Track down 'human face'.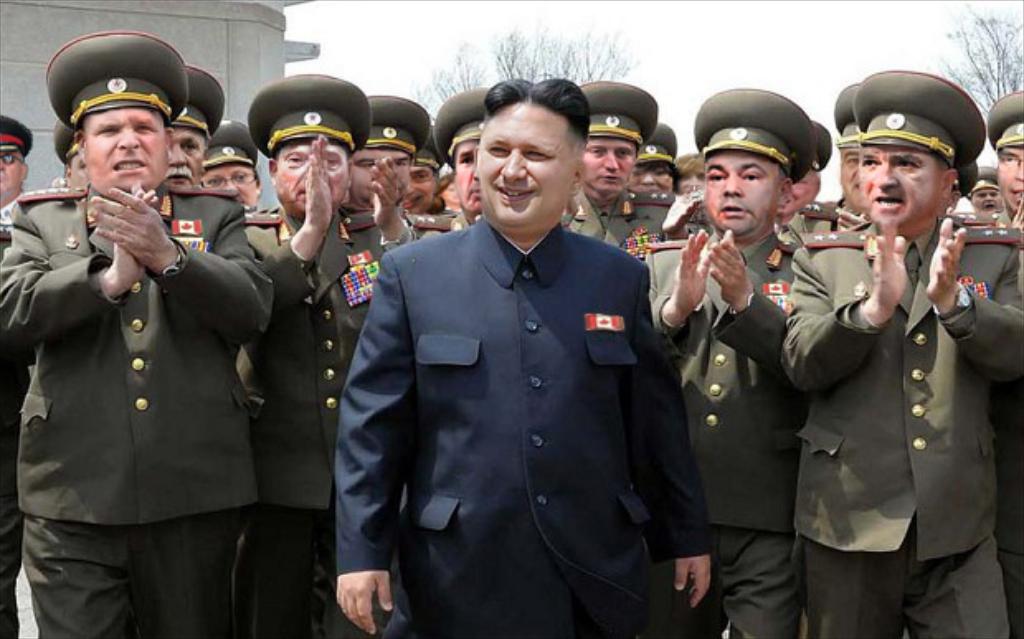
Tracked to Rect(444, 180, 466, 211).
